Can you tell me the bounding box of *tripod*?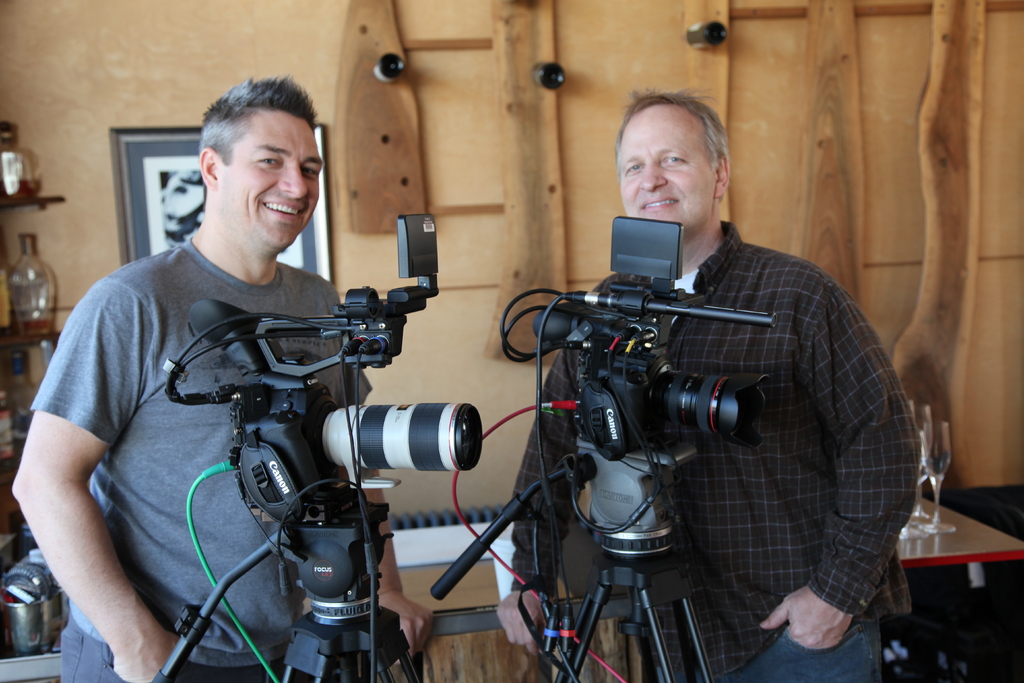
locate(154, 484, 415, 682).
